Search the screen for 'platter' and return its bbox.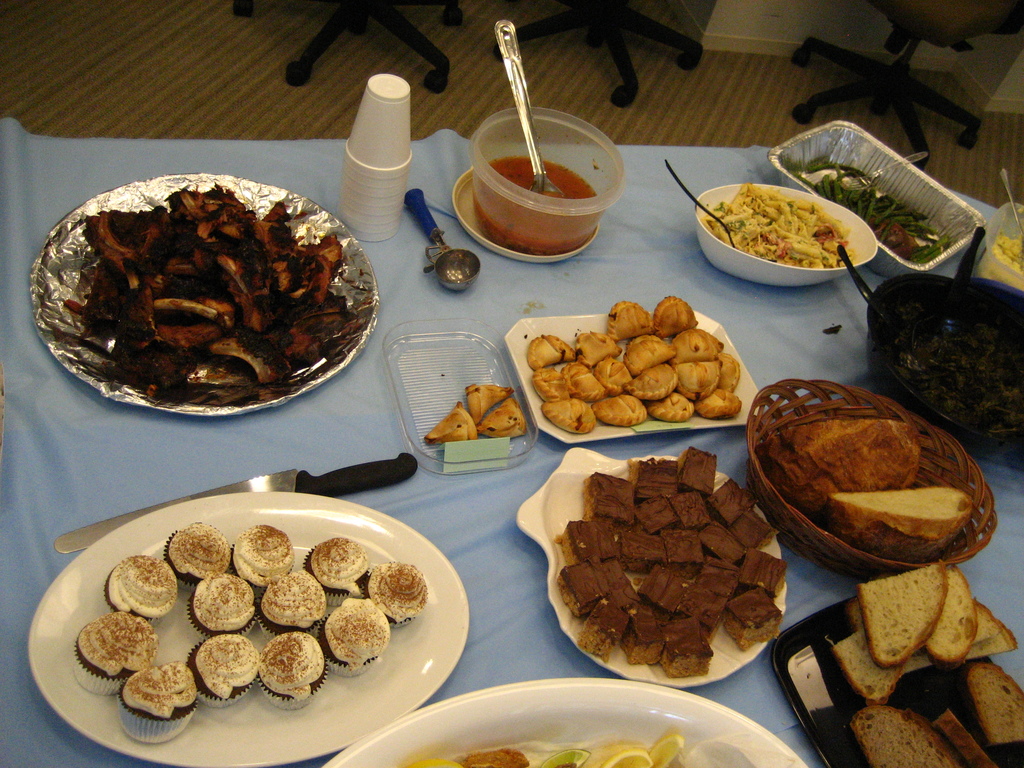
Found: region(778, 605, 1023, 767).
